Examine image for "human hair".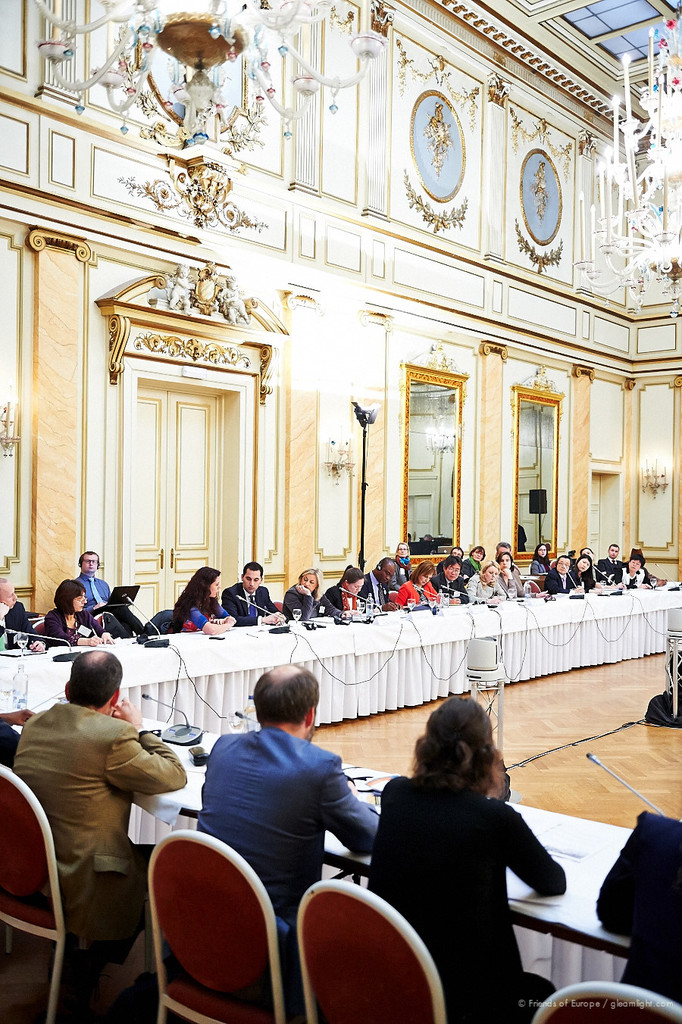
Examination result: box=[339, 562, 365, 587].
